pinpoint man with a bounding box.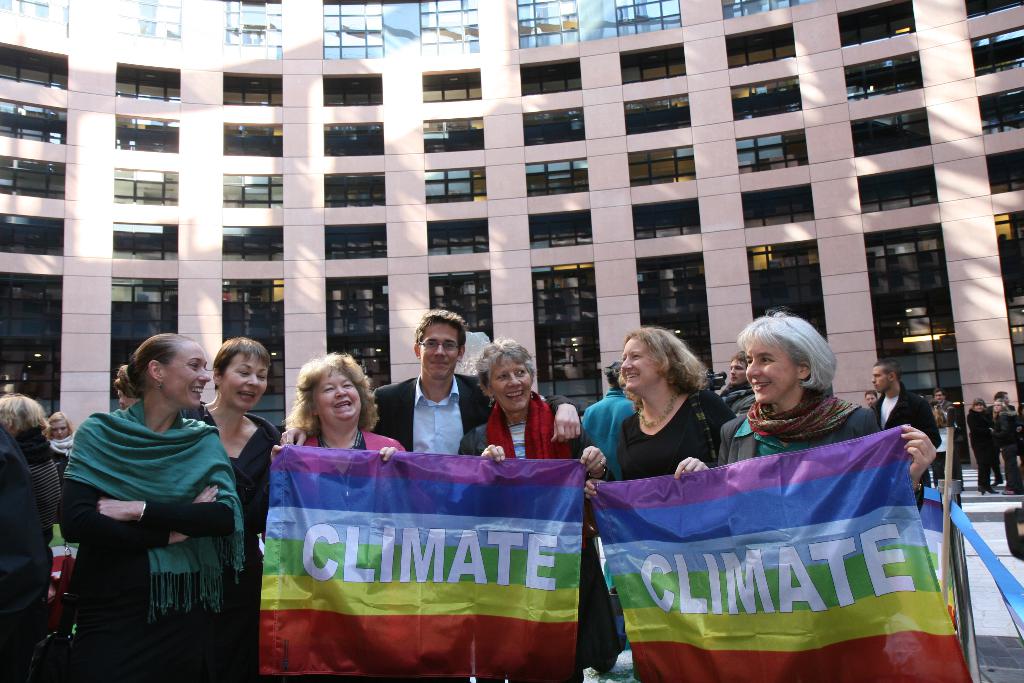
{"left": 931, "top": 388, "right": 956, "bottom": 438}.
